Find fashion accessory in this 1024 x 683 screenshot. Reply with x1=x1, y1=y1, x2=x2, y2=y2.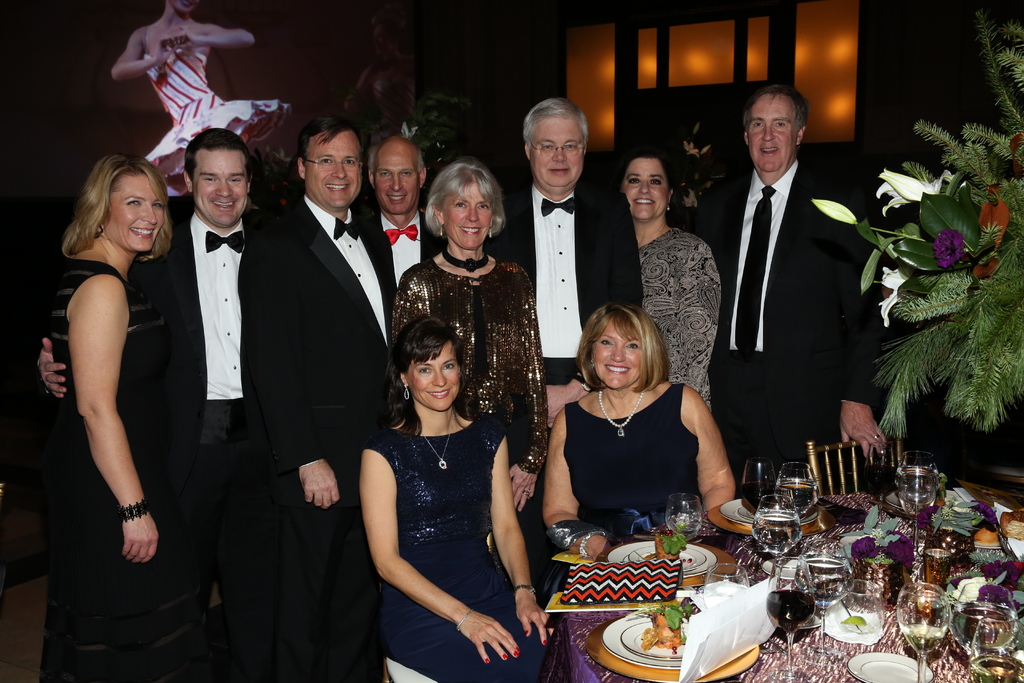
x1=401, y1=383, x2=410, y2=400.
